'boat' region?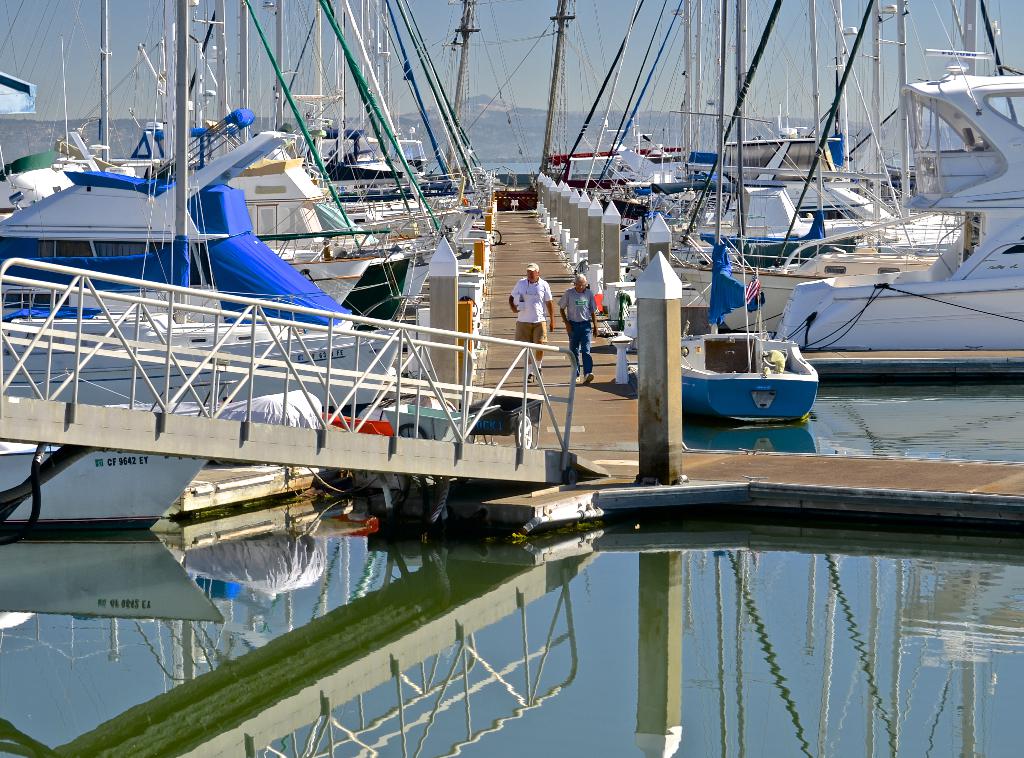
<bbox>124, 0, 459, 330</bbox>
